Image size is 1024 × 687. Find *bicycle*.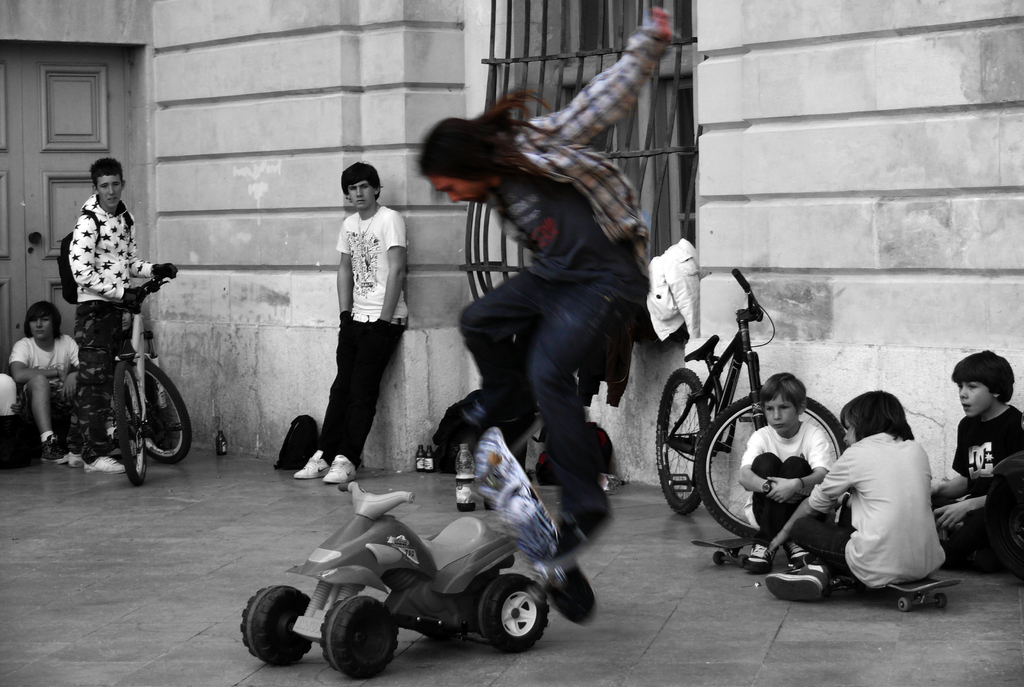
[x1=653, y1=267, x2=852, y2=538].
